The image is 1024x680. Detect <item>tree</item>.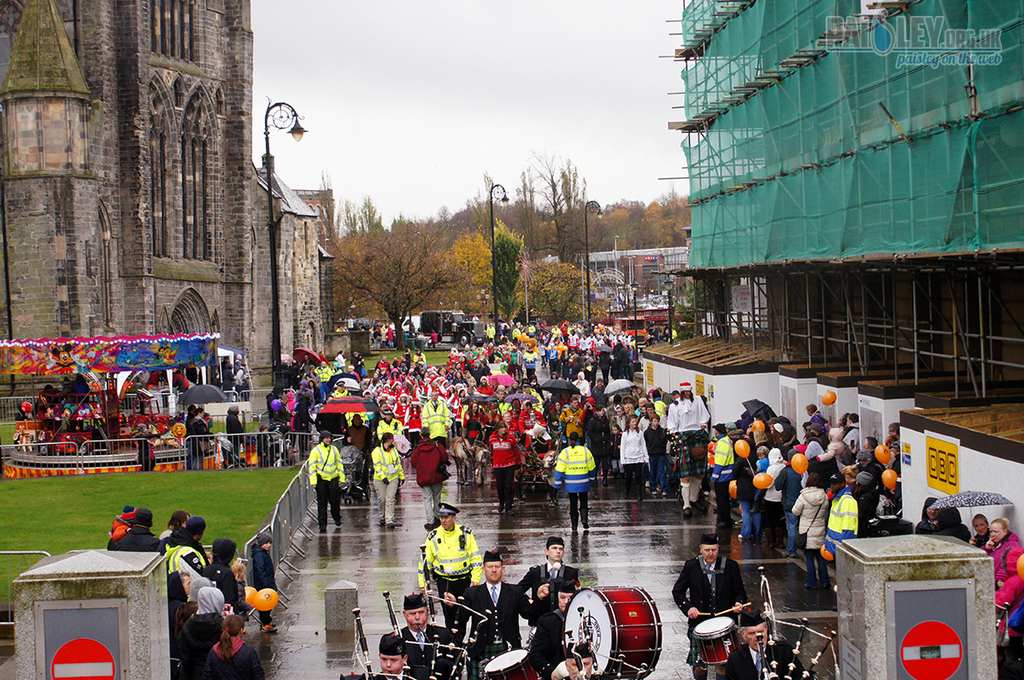
Detection: {"x1": 445, "y1": 230, "x2": 495, "y2": 321}.
